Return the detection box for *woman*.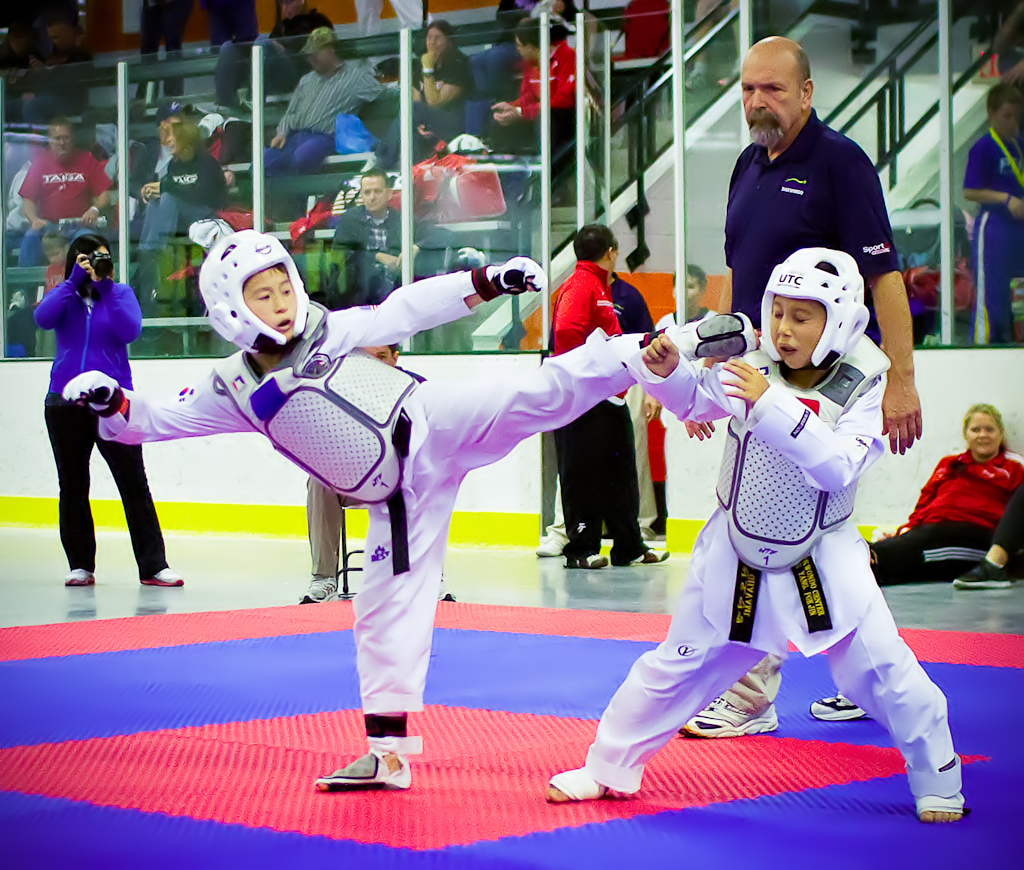
868, 400, 1023, 582.
